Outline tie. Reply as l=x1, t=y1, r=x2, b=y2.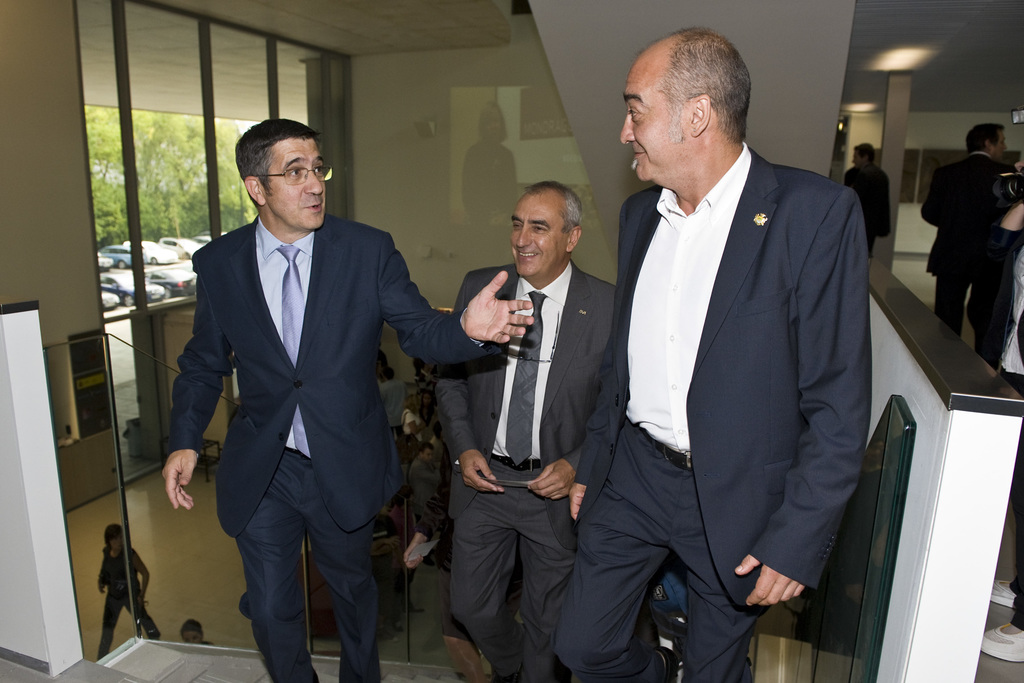
l=276, t=247, r=310, b=458.
